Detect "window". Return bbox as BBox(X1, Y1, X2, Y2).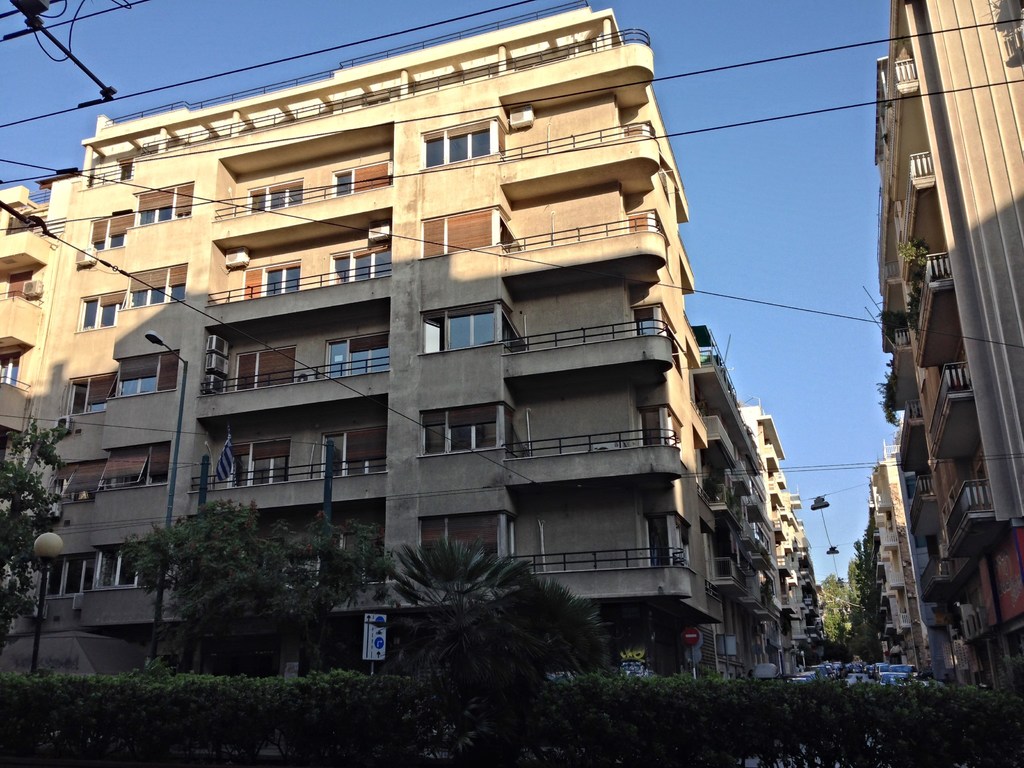
BBox(416, 207, 499, 257).
